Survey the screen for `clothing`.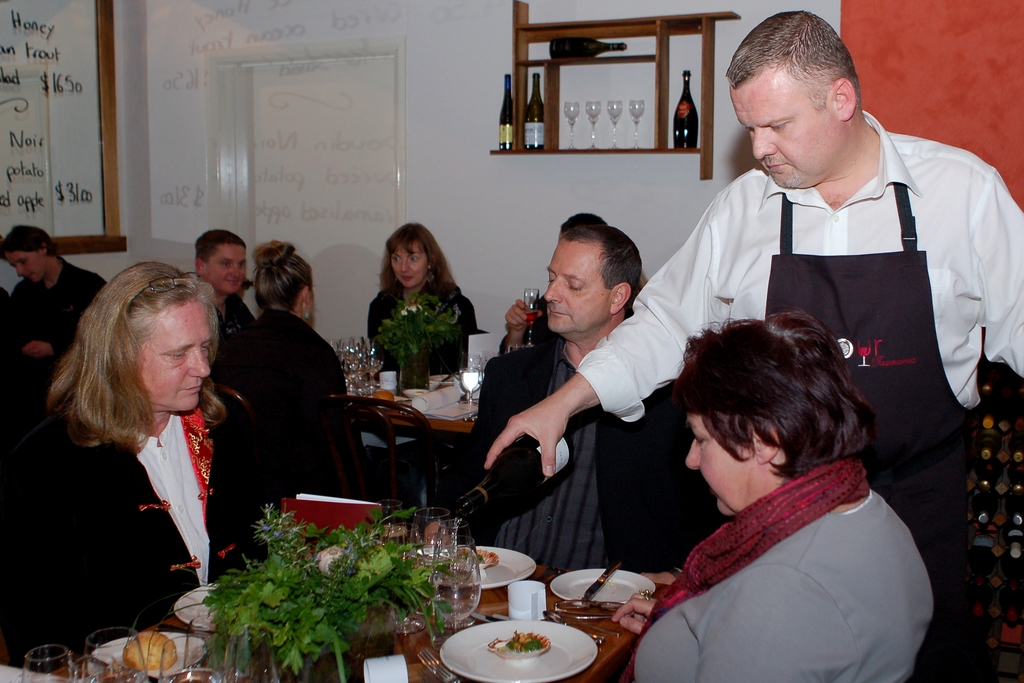
Survey found: left=7, top=396, right=297, bottom=637.
